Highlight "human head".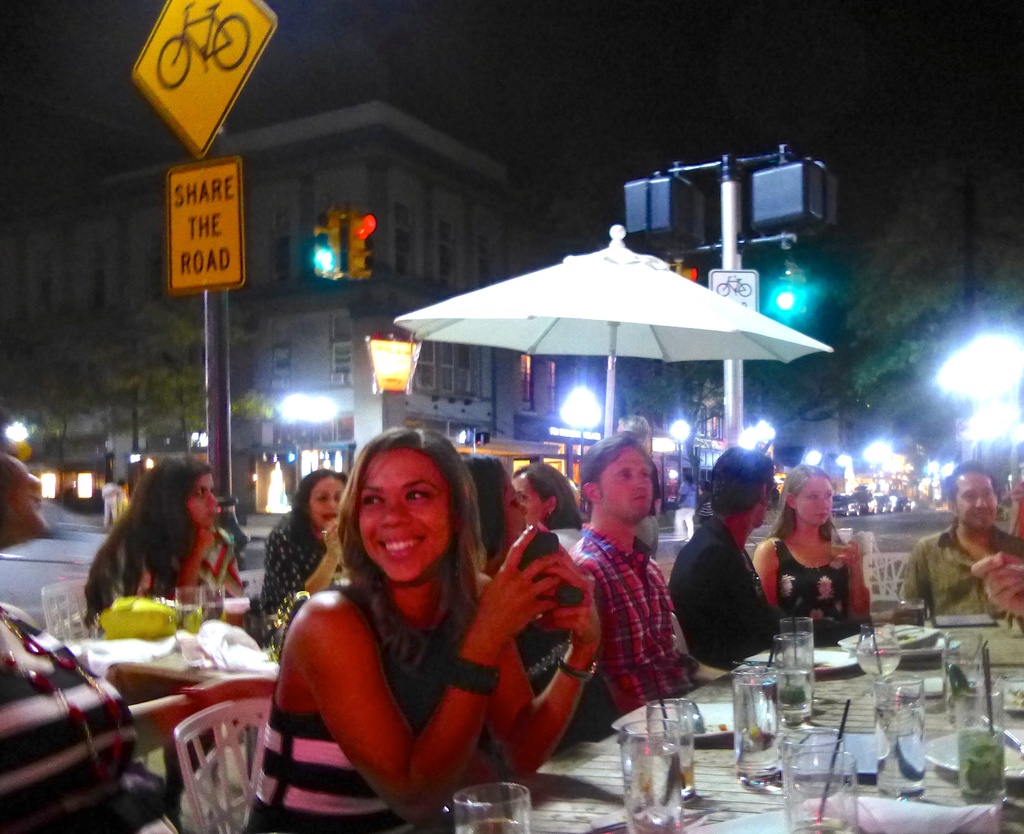
Highlighted region: locate(292, 469, 350, 532).
